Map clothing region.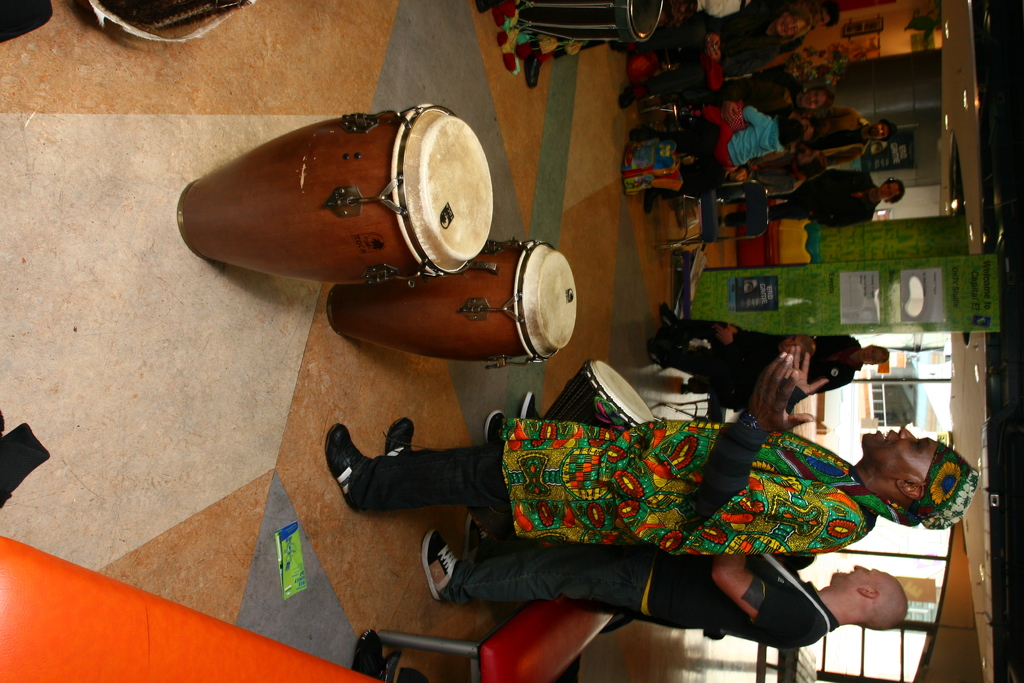
Mapped to 708,102,792,167.
